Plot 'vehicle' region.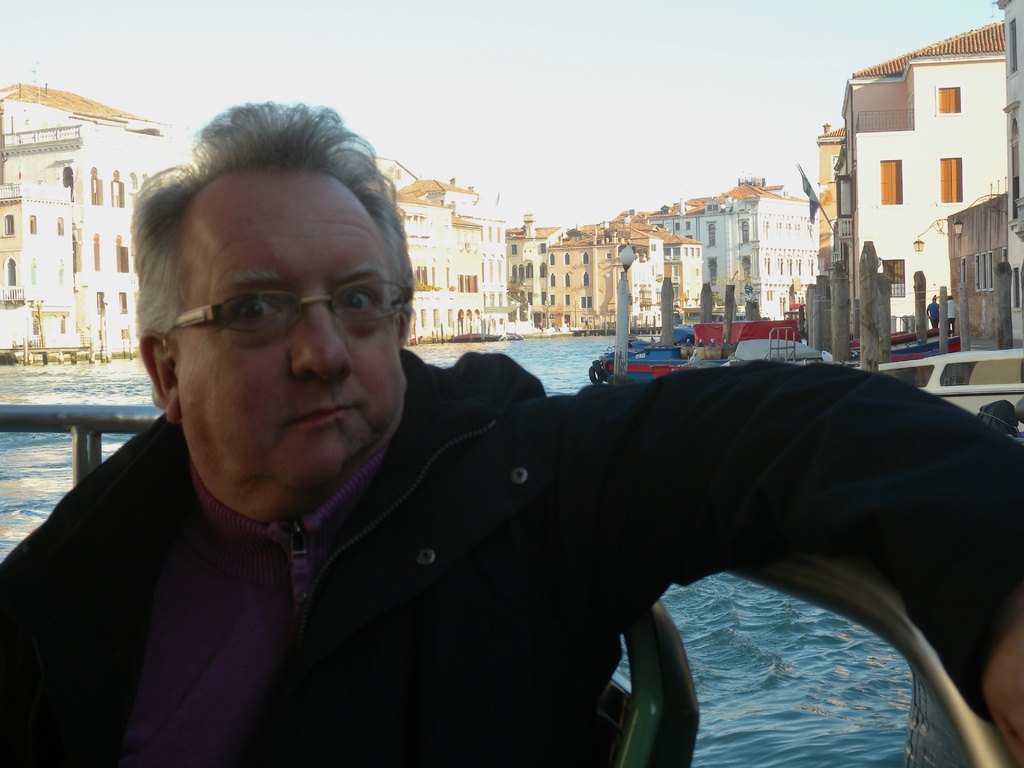
Plotted at (605, 348, 828, 385).
